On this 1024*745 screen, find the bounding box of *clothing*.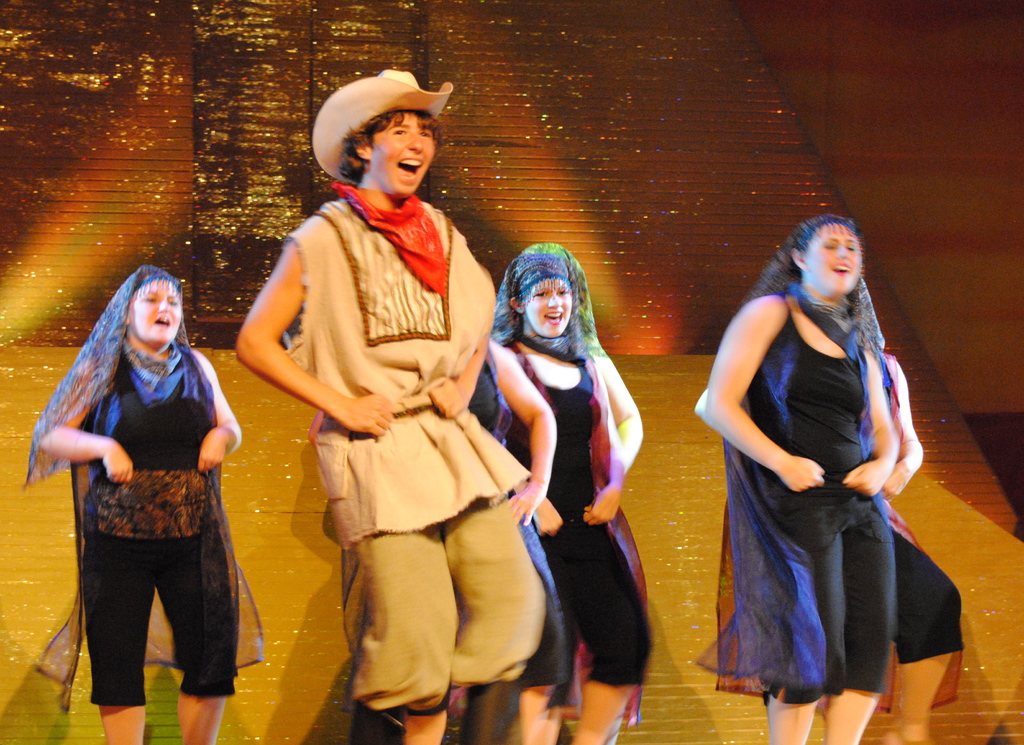
Bounding box: bbox=[712, 343, 967, 711].
